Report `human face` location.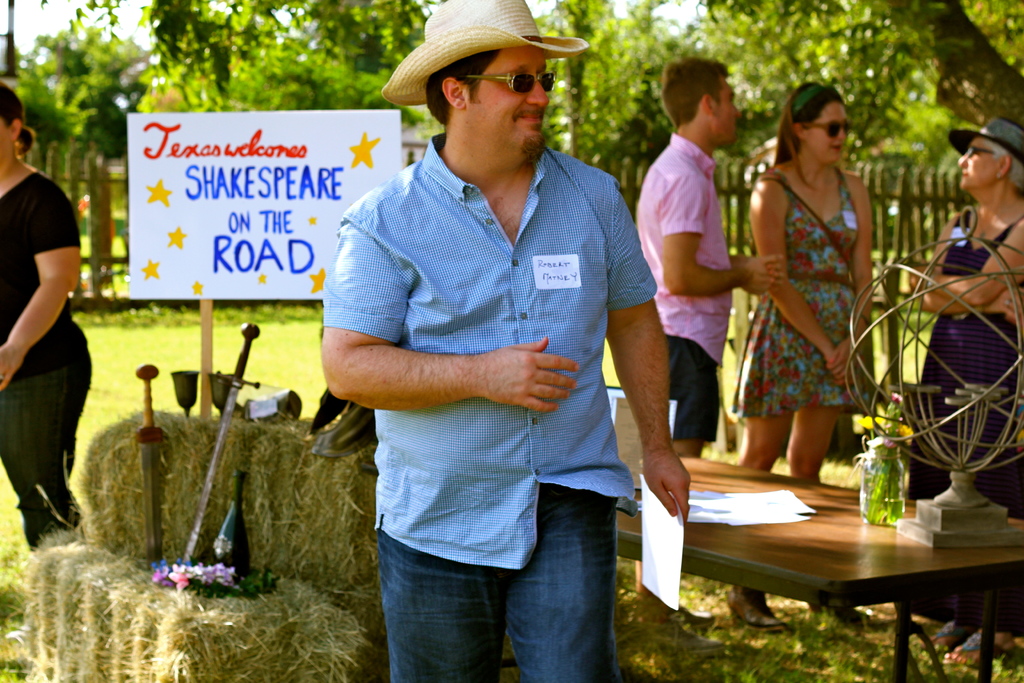
Report: 476,47,551,156.
